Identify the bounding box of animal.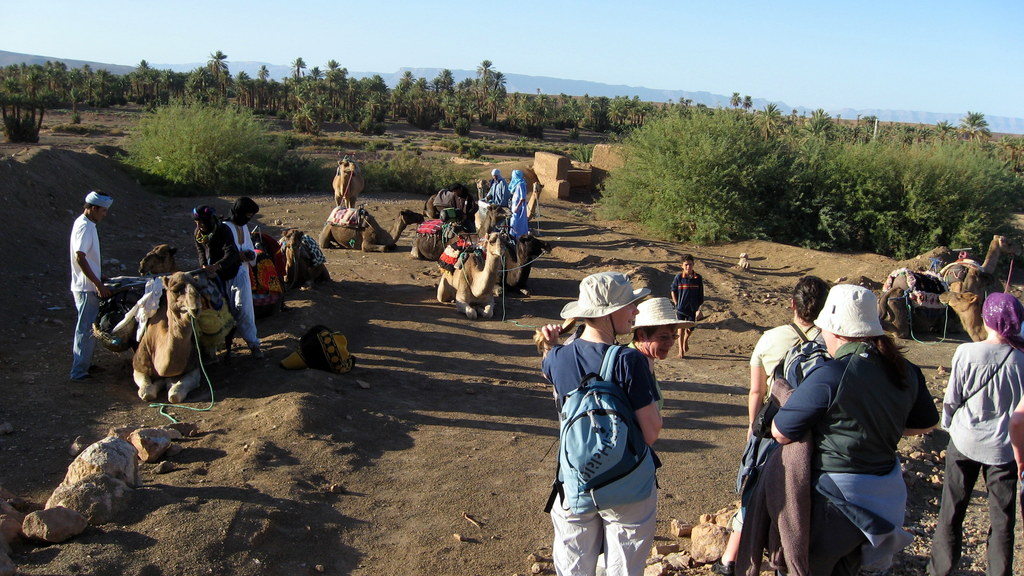
420:176:493:236.
